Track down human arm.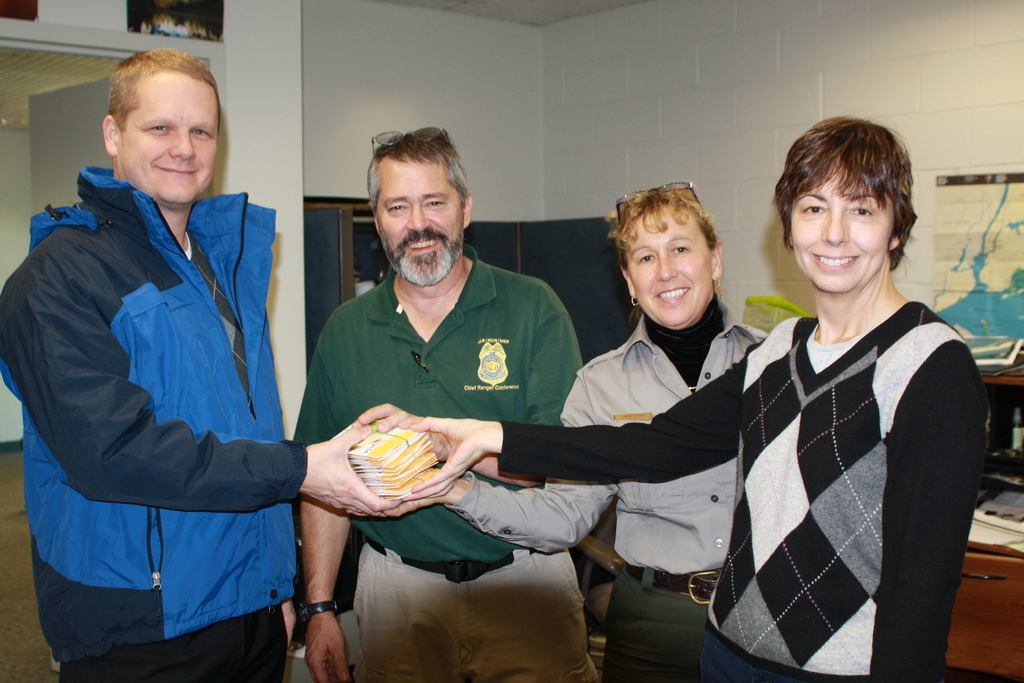
Tracked to <region>354, 346, 748, 503</region>.
